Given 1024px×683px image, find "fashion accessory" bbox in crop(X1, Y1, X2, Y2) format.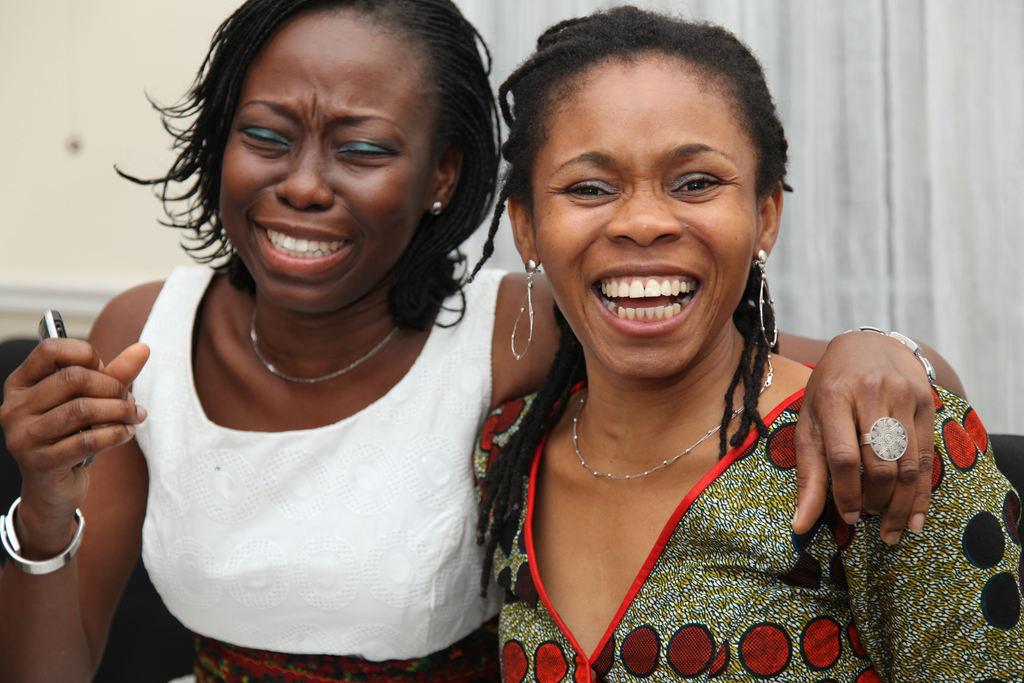
crop(509, 257, 539, 359).
